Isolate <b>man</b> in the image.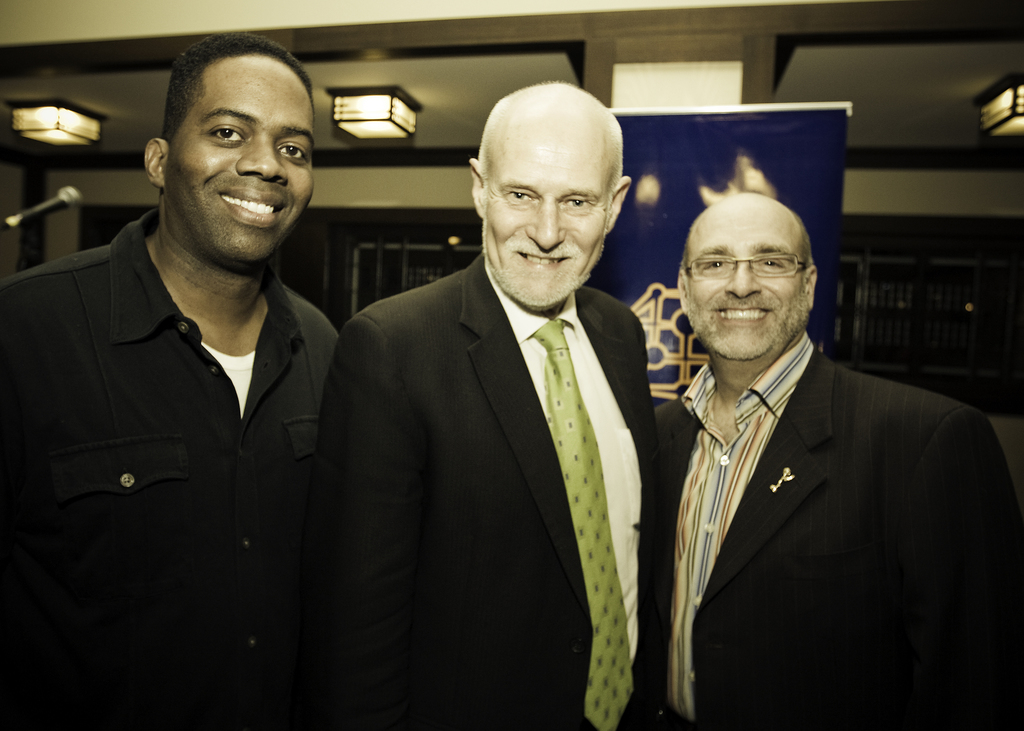
Isolated region: 651/190/1022/729.
